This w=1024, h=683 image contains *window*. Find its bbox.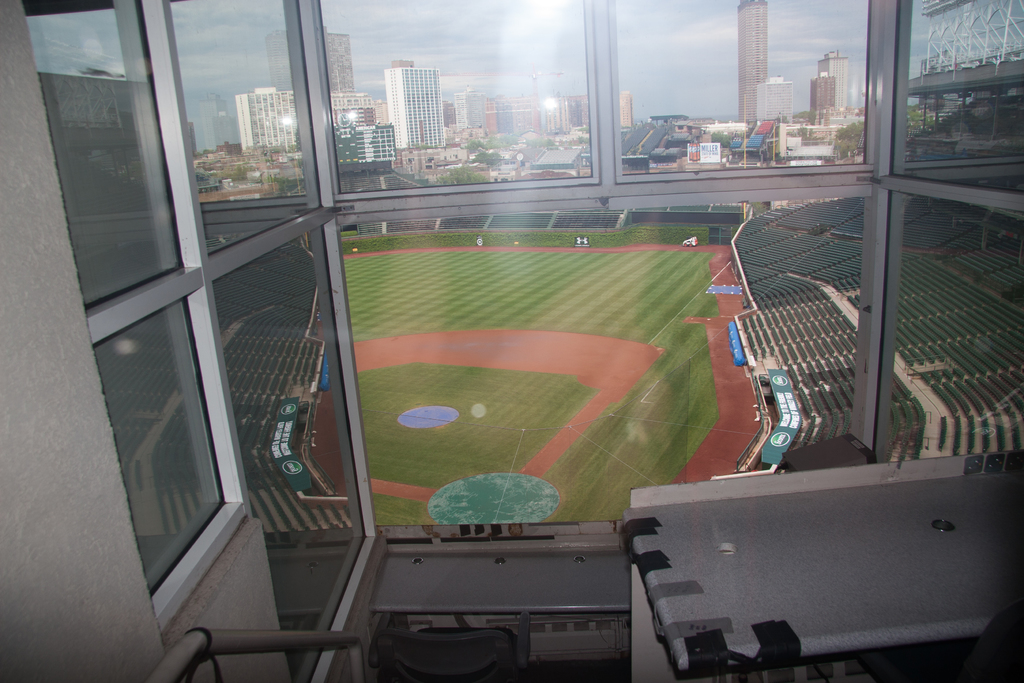
x1=26, y1=0, x2=188, y2=315.
